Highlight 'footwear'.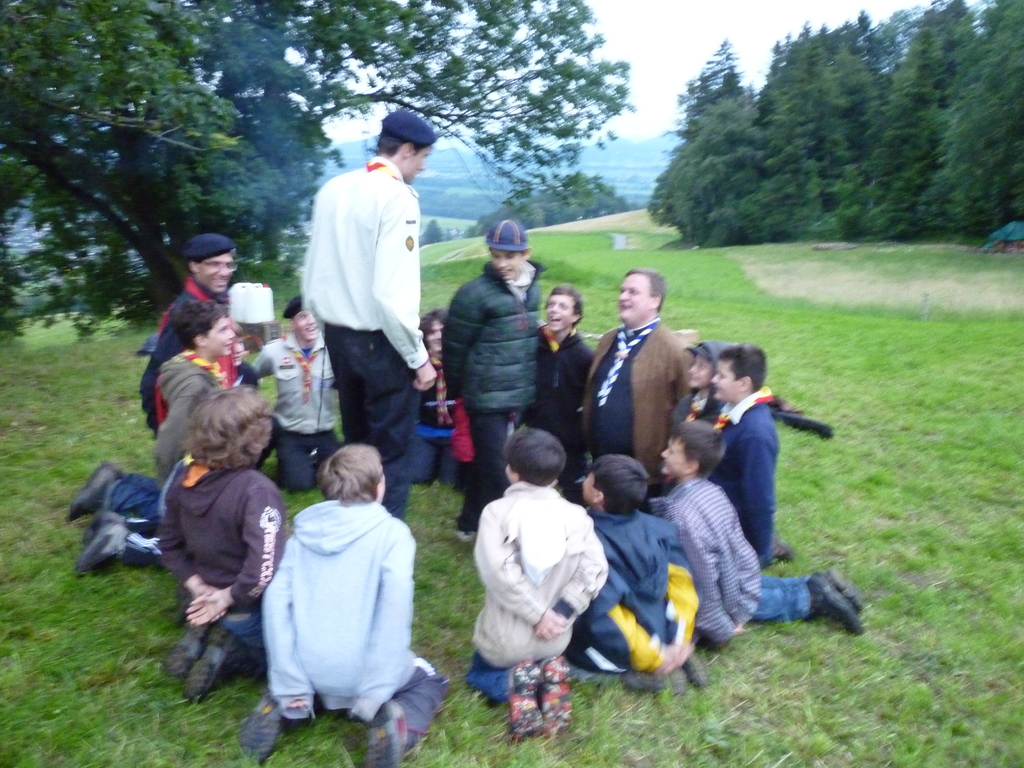
Highlighted region: [x1=76, y1=518, x2=124, y2=575].
